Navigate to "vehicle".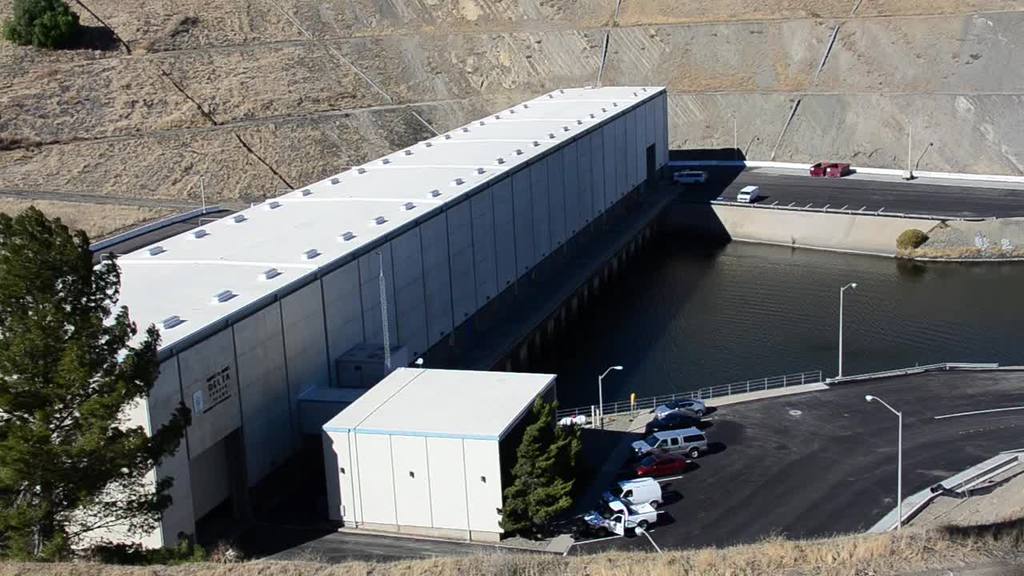
Navigation target: 667 170 708 189.
